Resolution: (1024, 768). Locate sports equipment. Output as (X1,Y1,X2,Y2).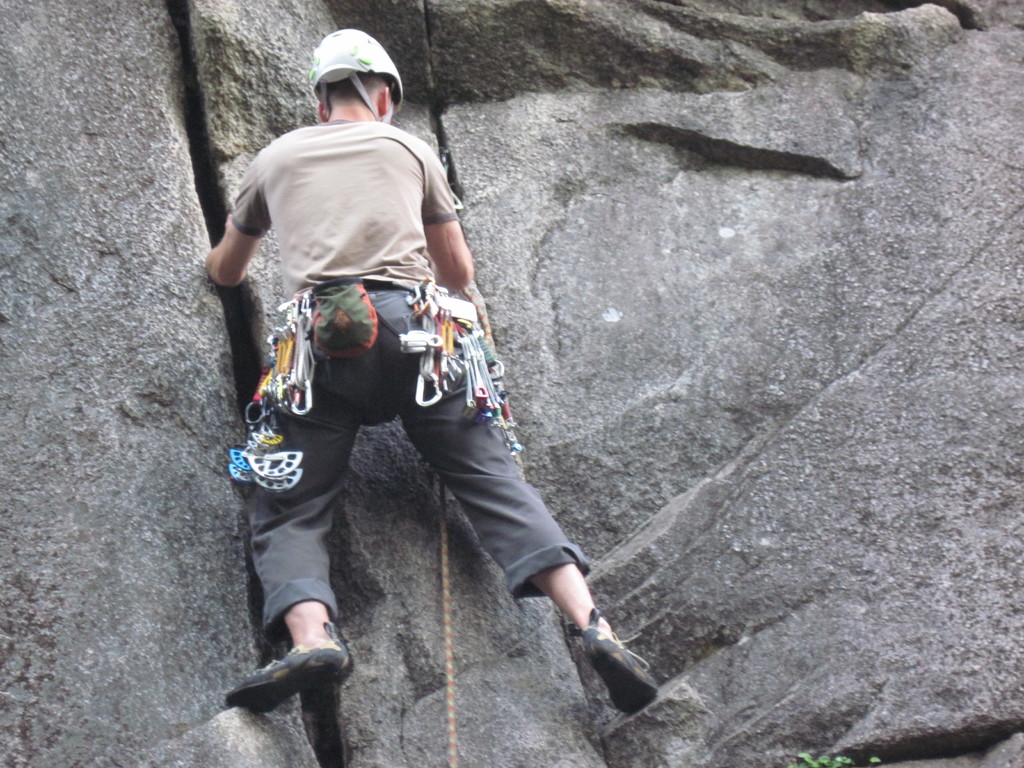
(310,28,403,118).
